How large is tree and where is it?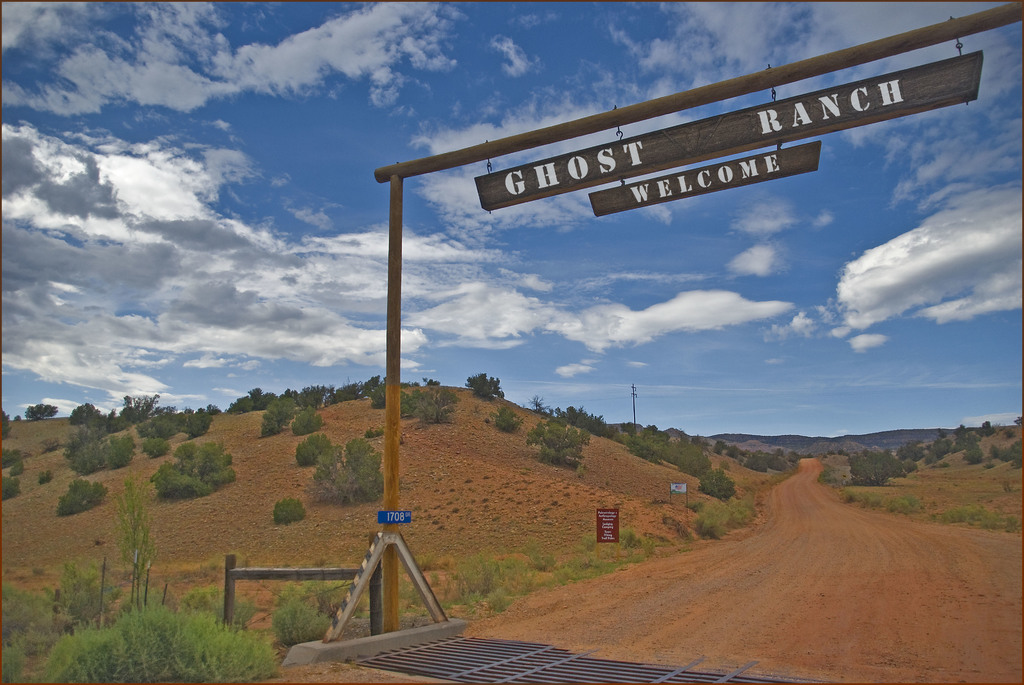
Bounding box: locate(618, 418, 646, 442).
